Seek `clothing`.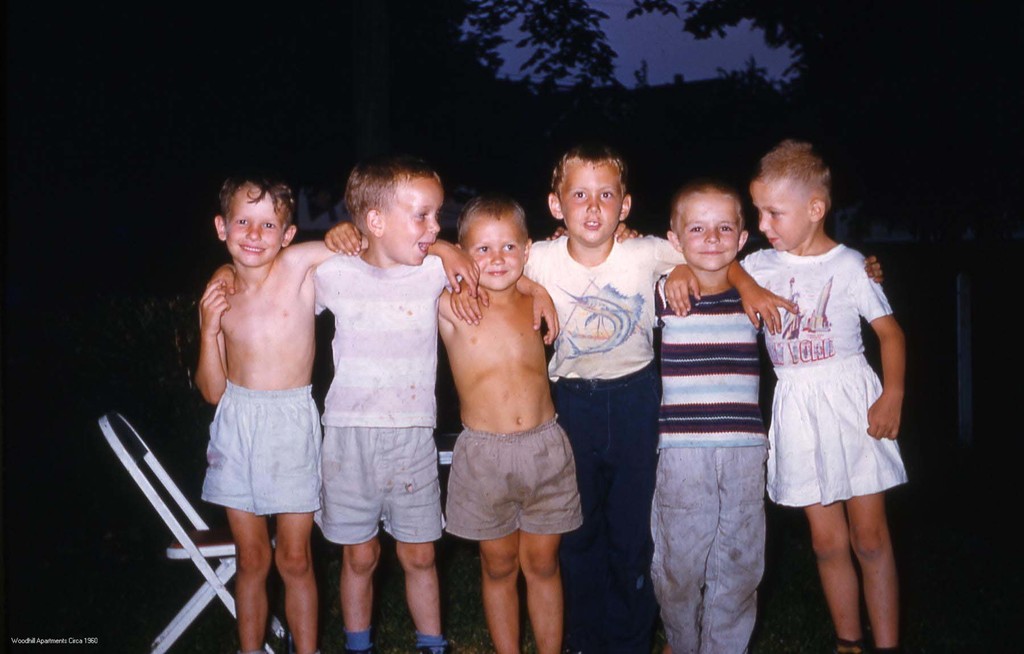
crop(753, 213, 902, 524).
